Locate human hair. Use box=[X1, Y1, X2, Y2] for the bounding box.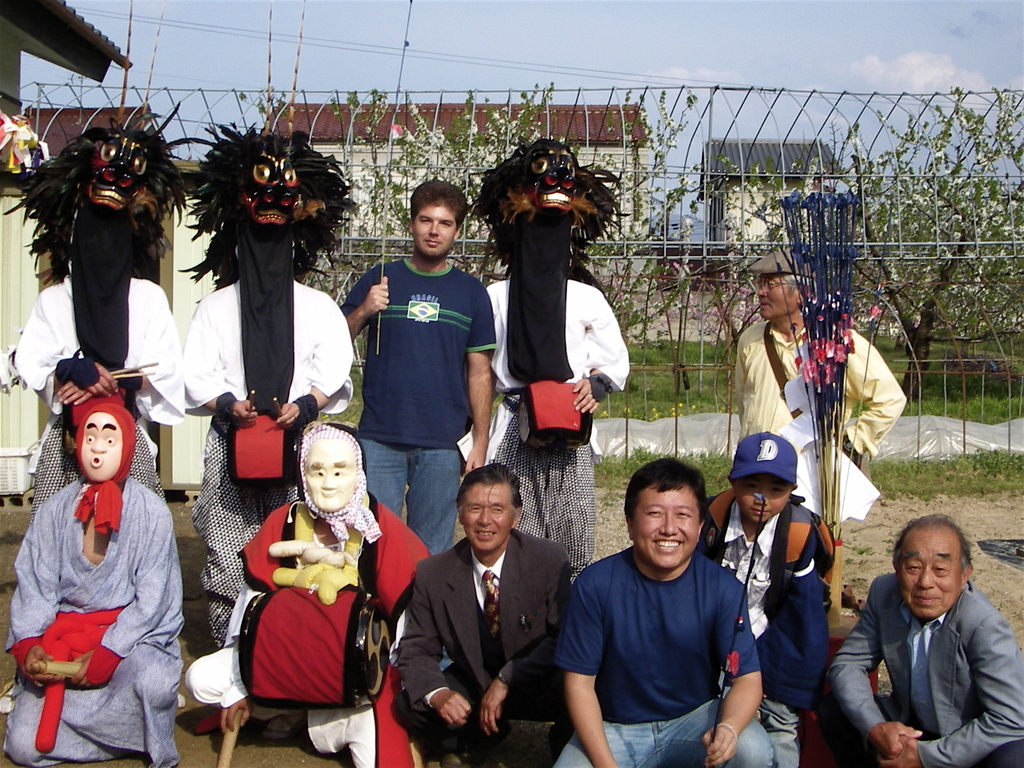
box=[452, 460, 521, 508].
